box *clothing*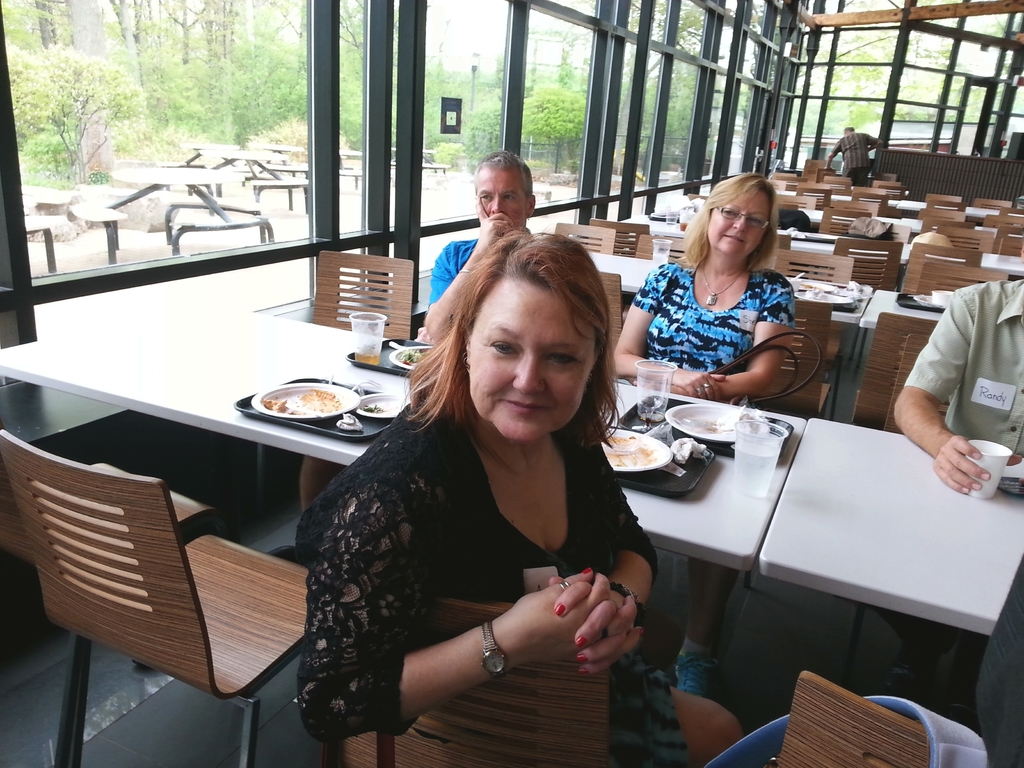
x1=427, y1=232, x2=480, y2=306
